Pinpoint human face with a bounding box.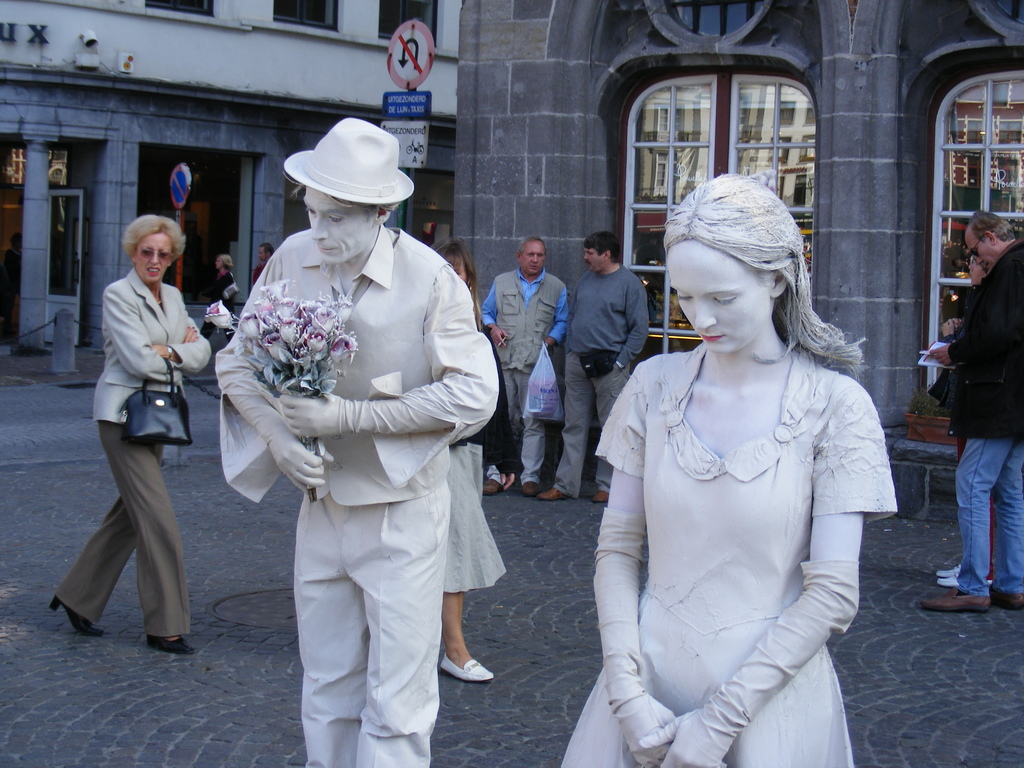
locate(587, 248, 608, 271).
